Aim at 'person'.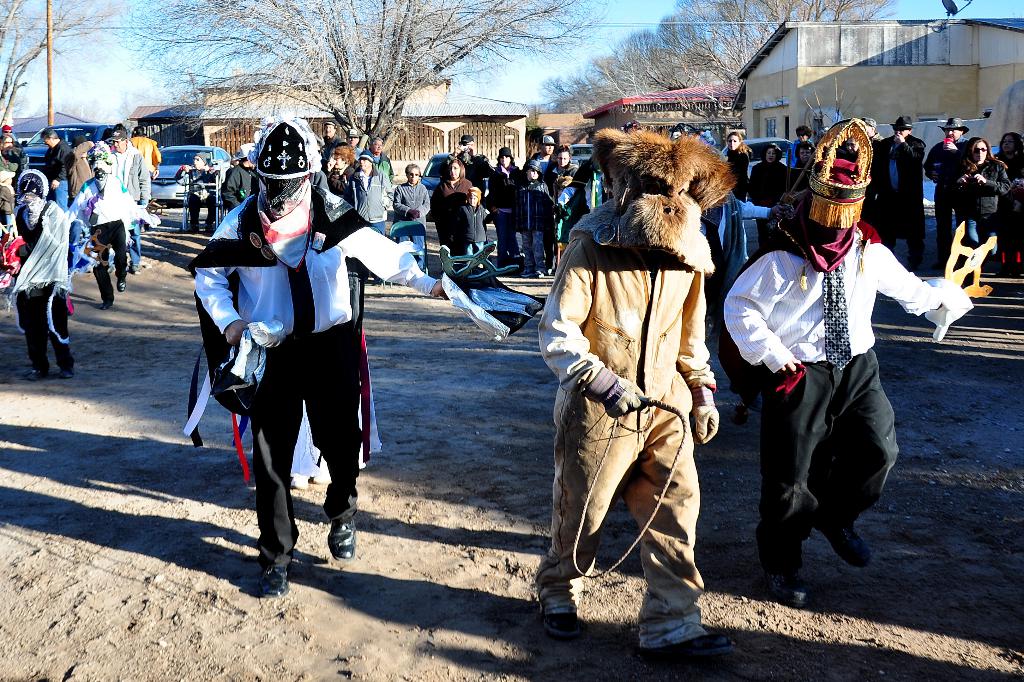
Aimed at locate(955, 129, 1011, 267).
